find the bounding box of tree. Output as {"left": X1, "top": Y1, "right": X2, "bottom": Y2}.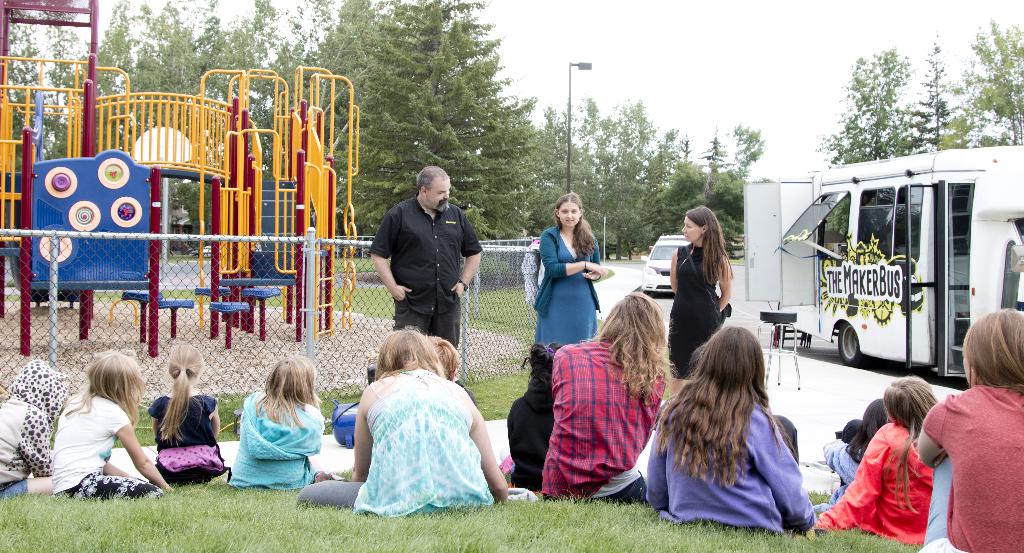
{"left": 822, "top": 50, "right": 955, "bottom": 152}.
